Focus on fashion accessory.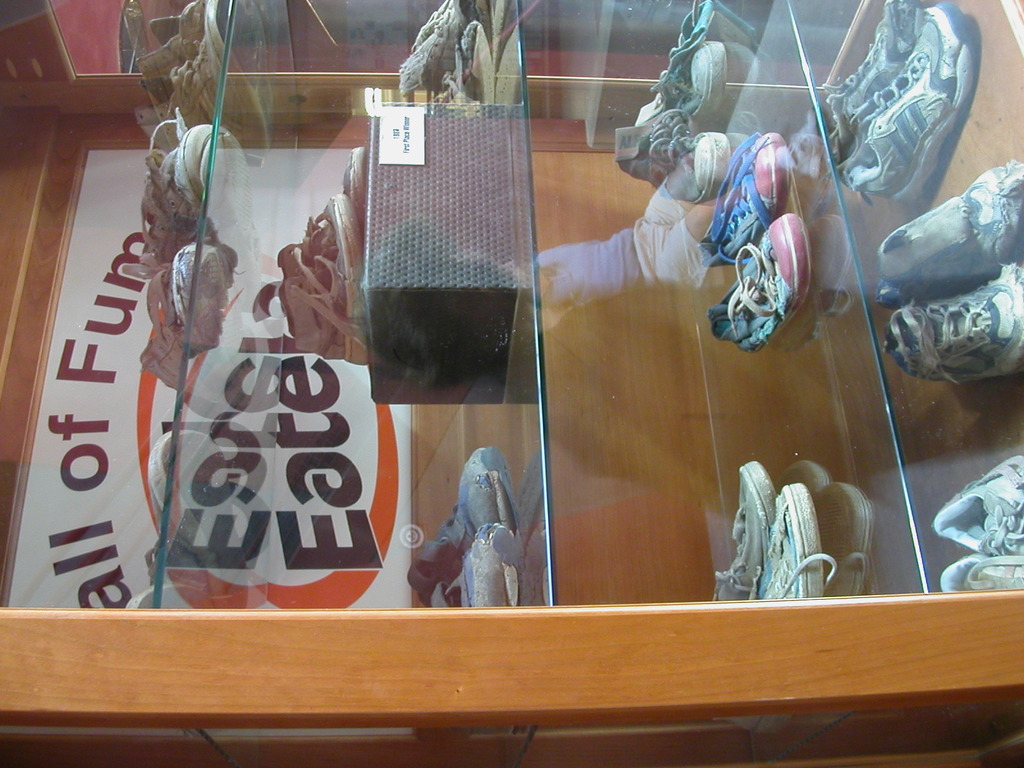
Focused at bbox=[397, 2, 467, 102].
